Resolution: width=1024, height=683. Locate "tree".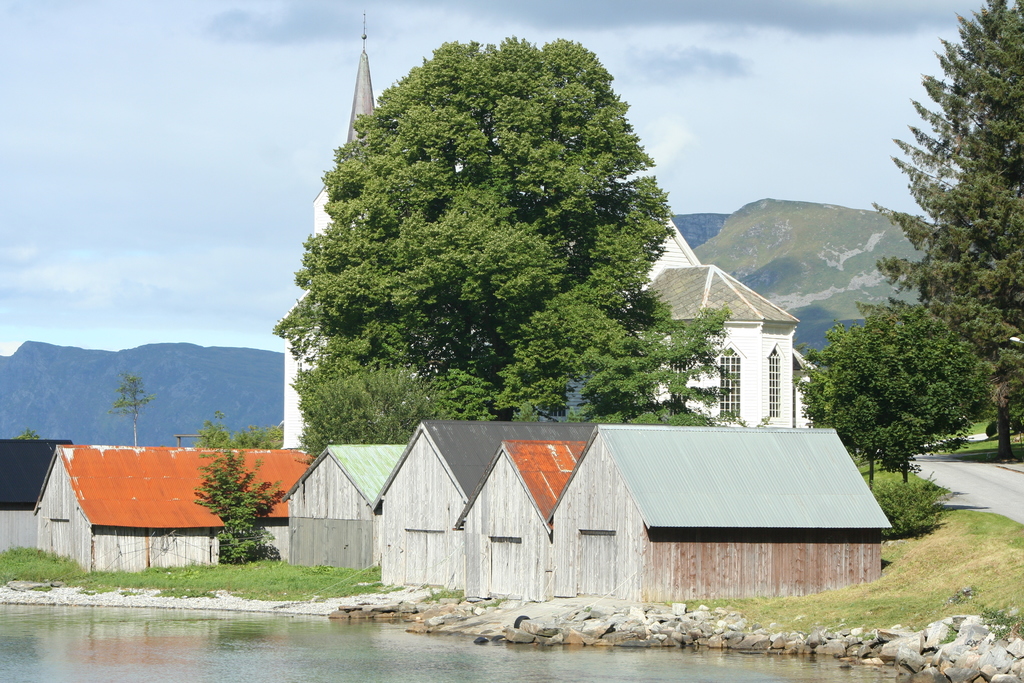
[267,37,731,420].
